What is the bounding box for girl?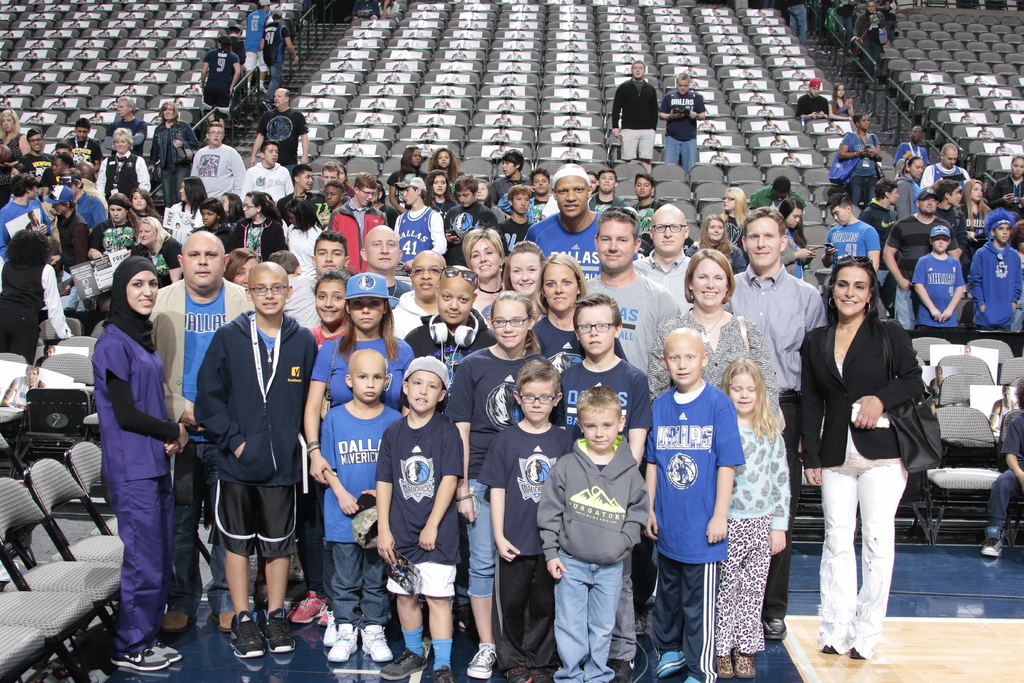
bbox=[427, 146, 463, 186].
